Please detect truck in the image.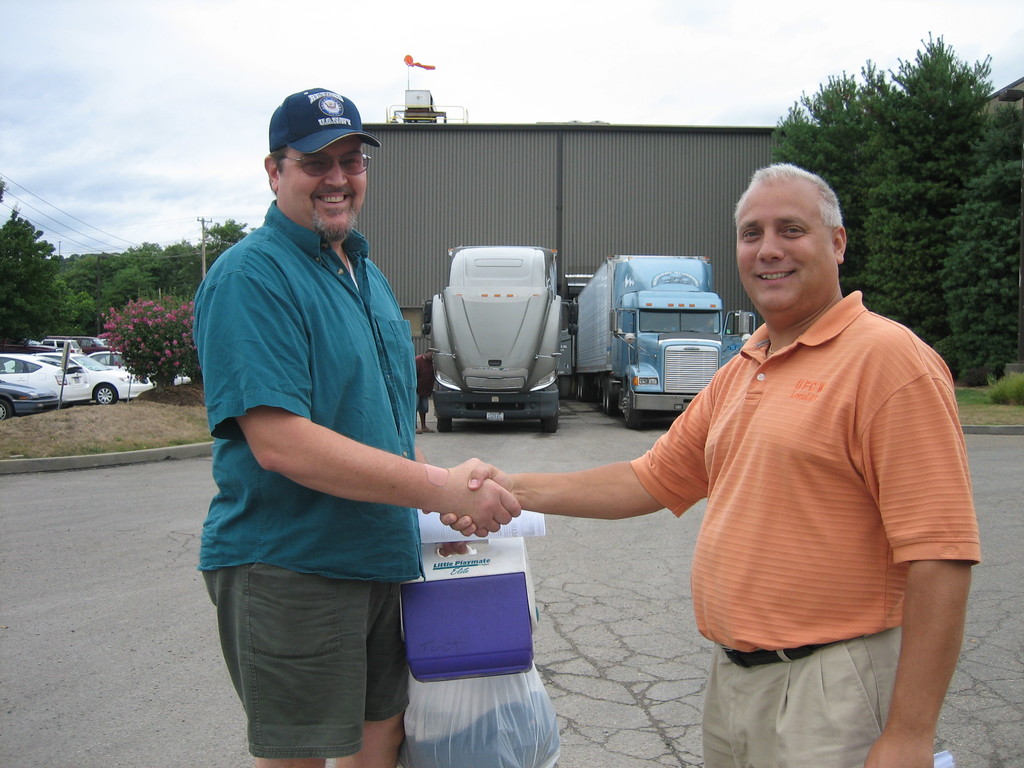
<region>415, 239, 591, 437</region>.
